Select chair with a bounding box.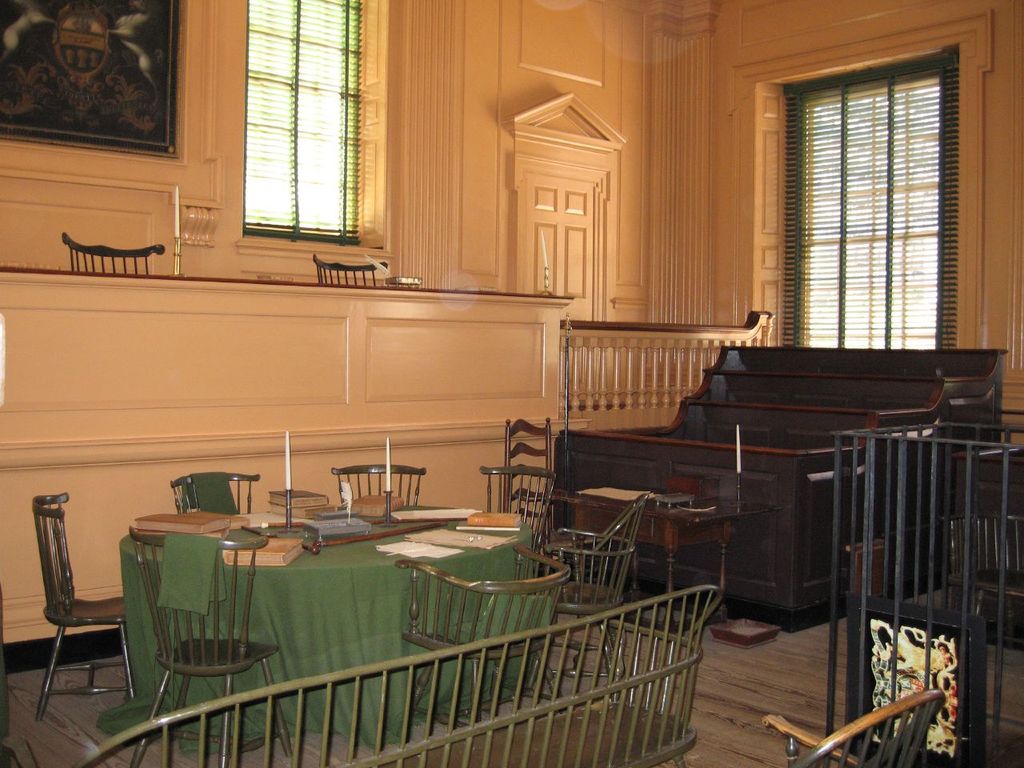
170/468/258/512.
